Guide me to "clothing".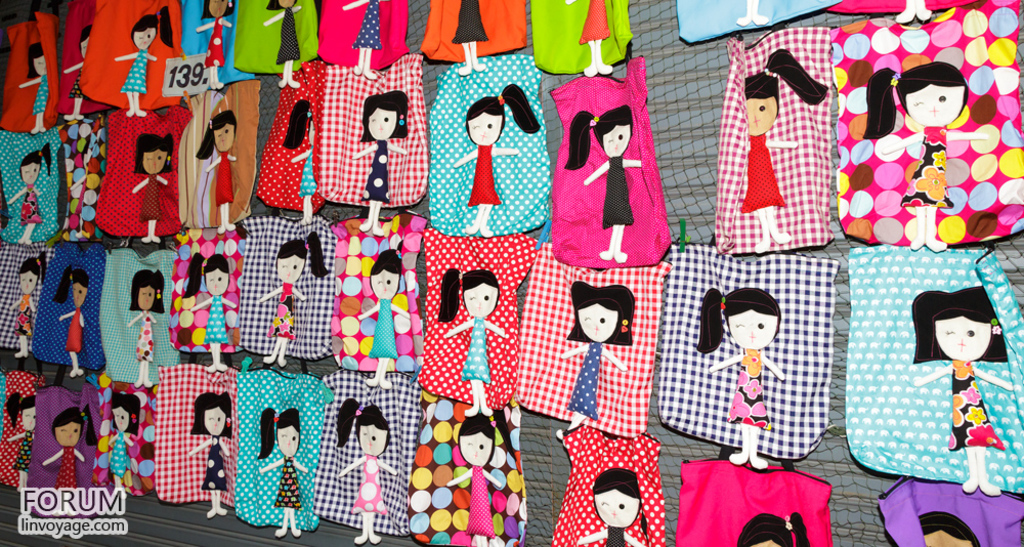
Guidance: x1=608, y1=525, x2=626, y2=545.
